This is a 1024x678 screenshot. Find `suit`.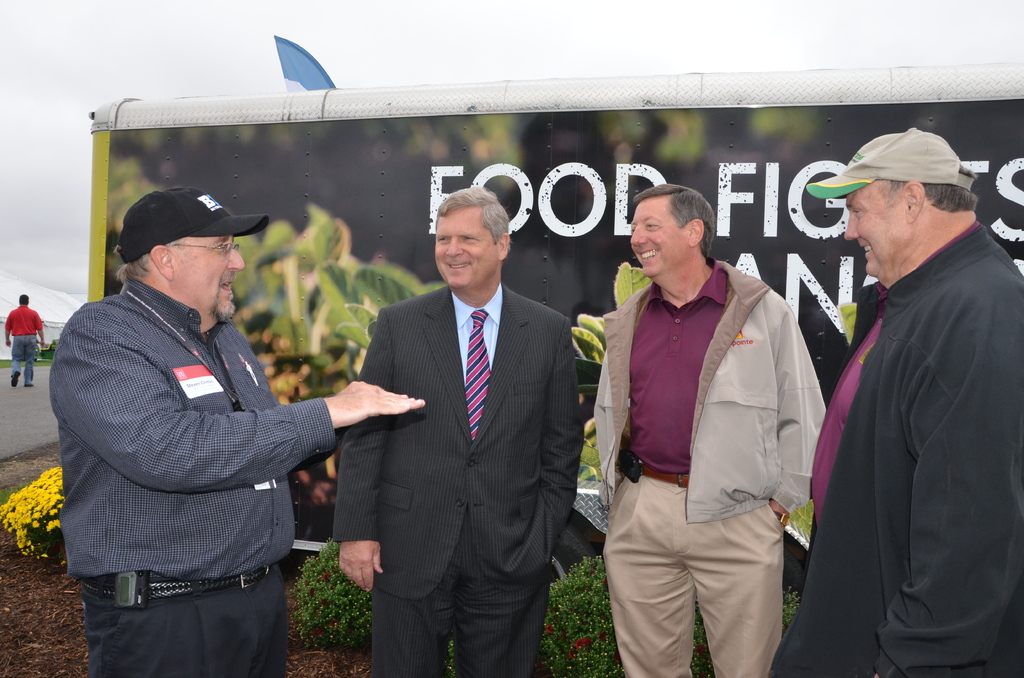
Bounding box: (333, 282, 588, 601).
